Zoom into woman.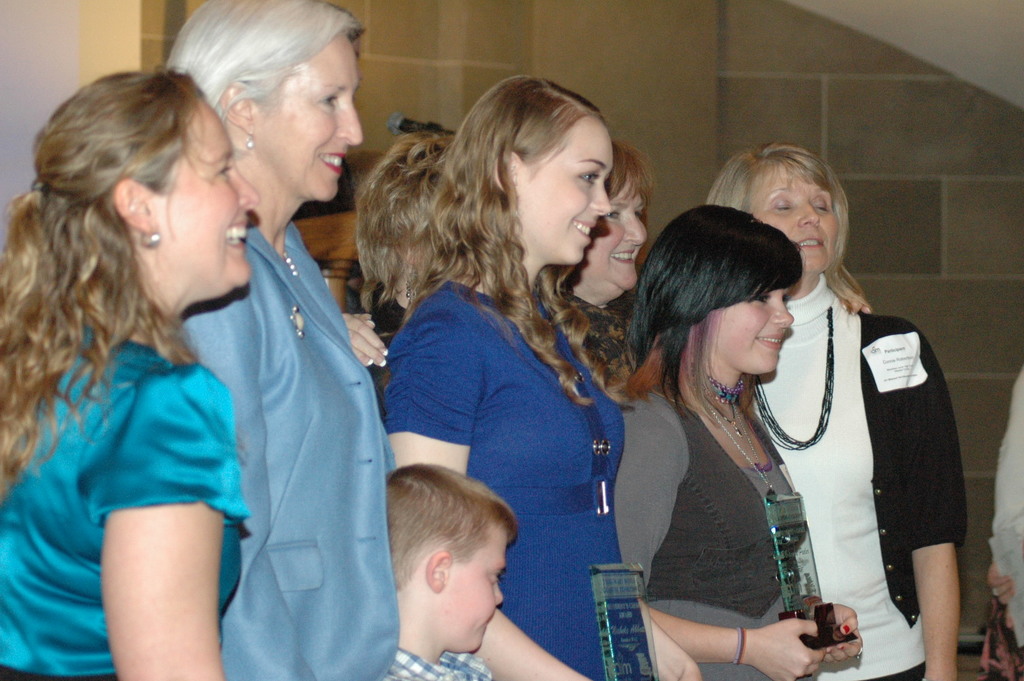
Zoom target: (355,76,701,680).
